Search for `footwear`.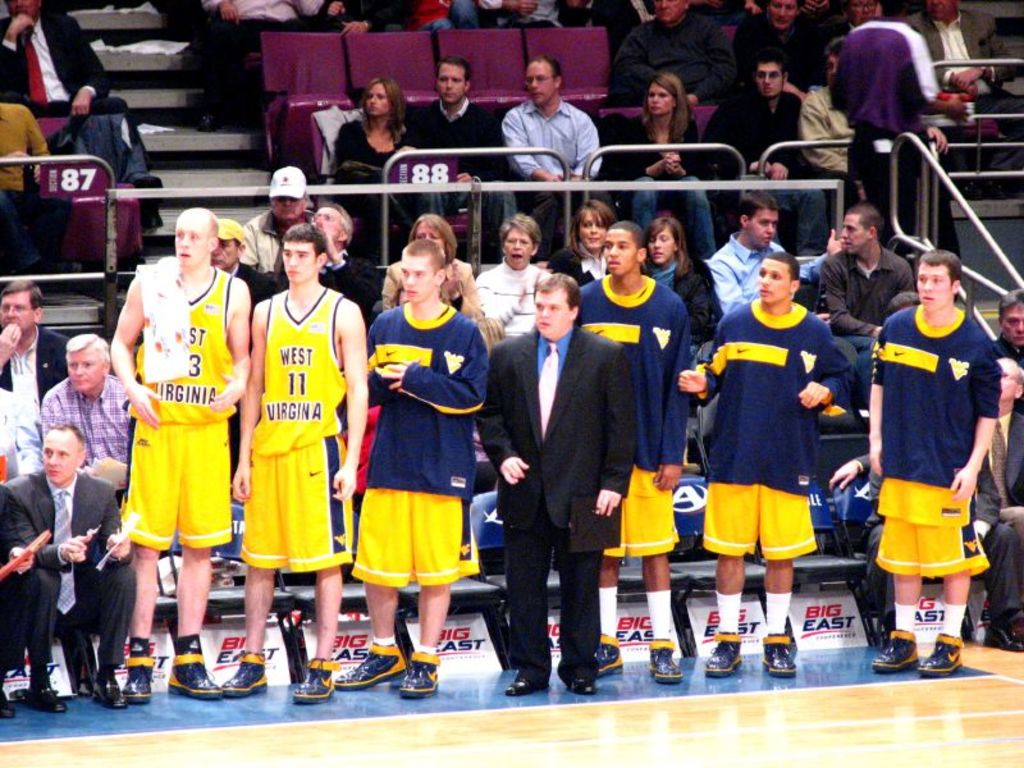
Found at crop(649, 639, 686, 682).
